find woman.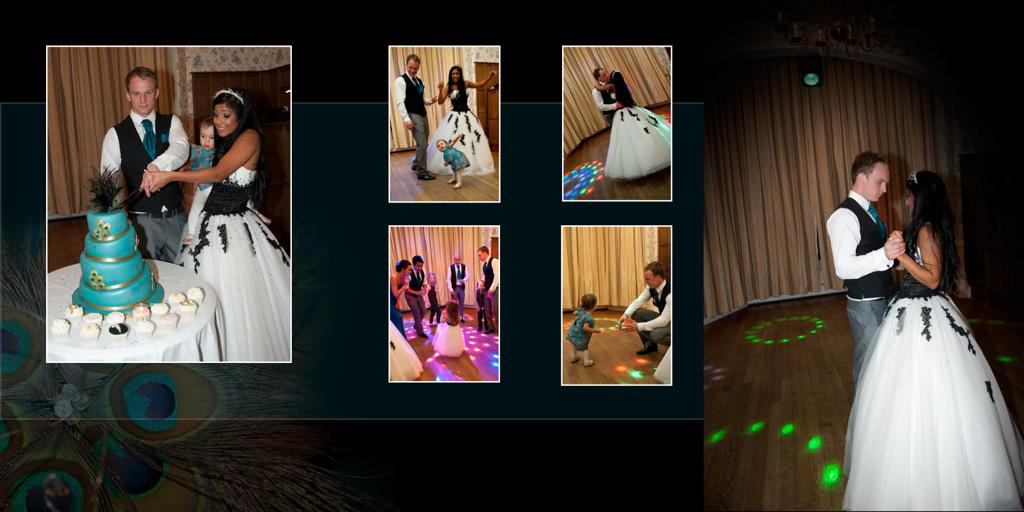
(591,69,673,182).
